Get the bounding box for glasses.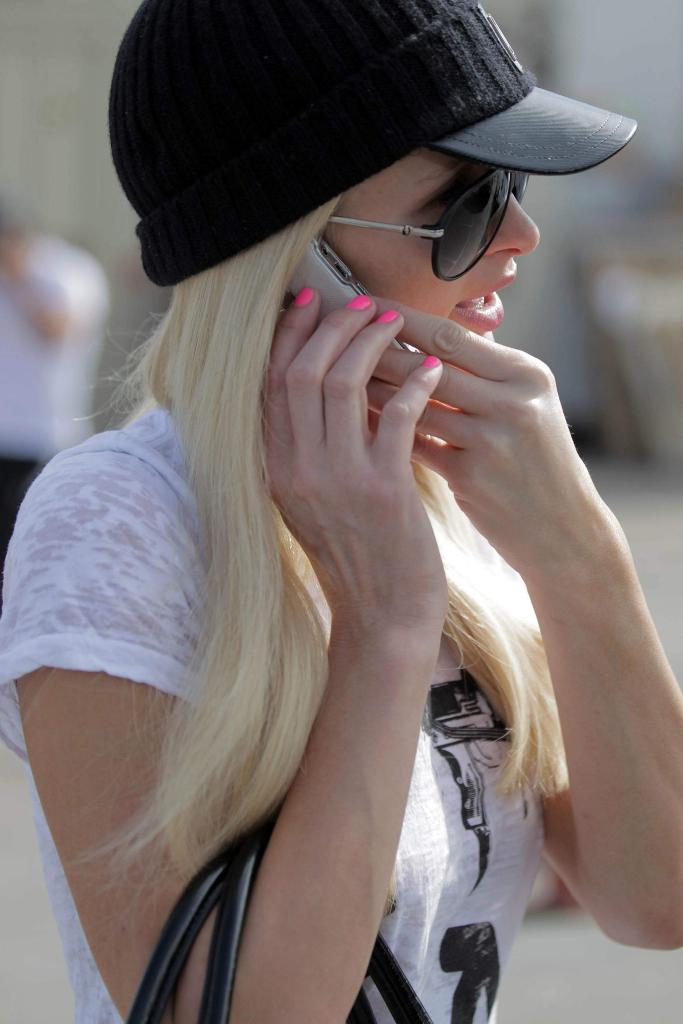
{"x1": 344, "y1": 161, "x2": 566, "y2": 256}.
